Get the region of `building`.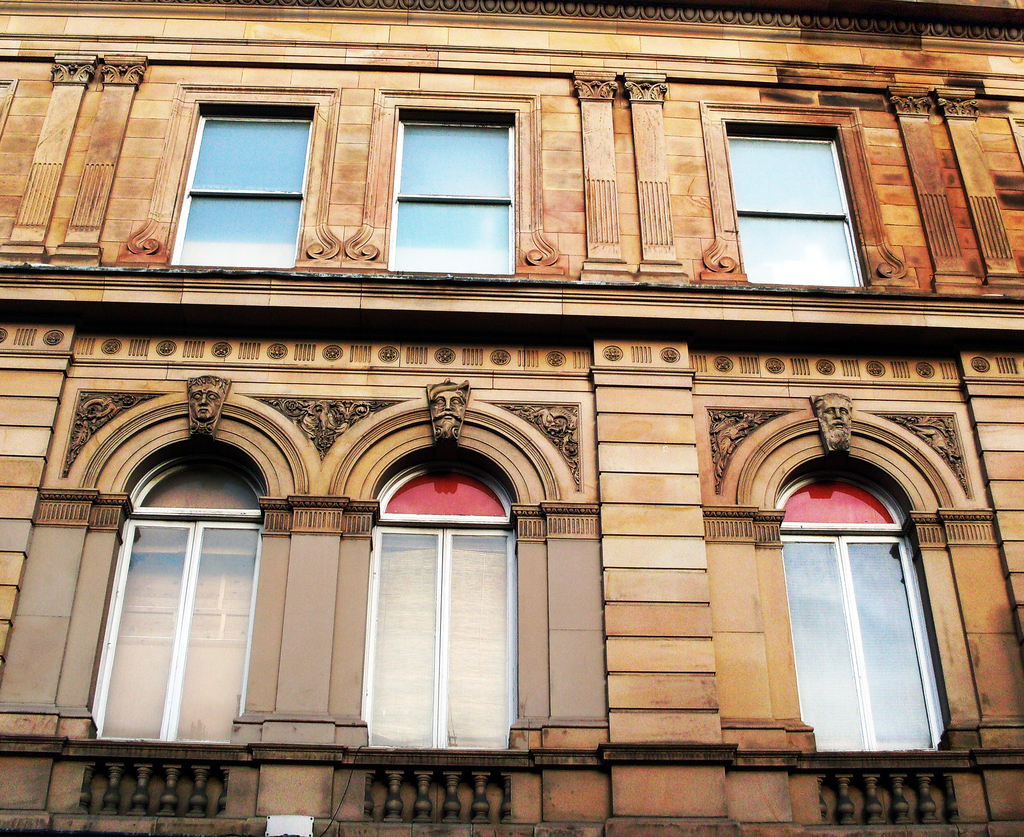
<bbox>0, 0, 1023, 836</bbox>.
